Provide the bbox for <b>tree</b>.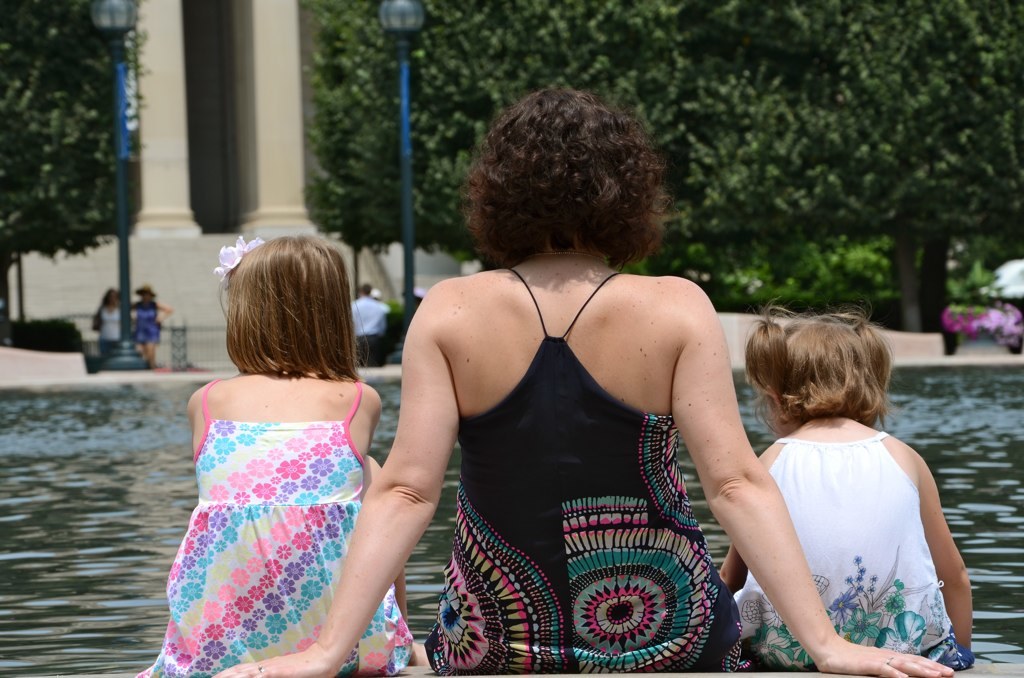
crop(13, 17, 185, 344).
